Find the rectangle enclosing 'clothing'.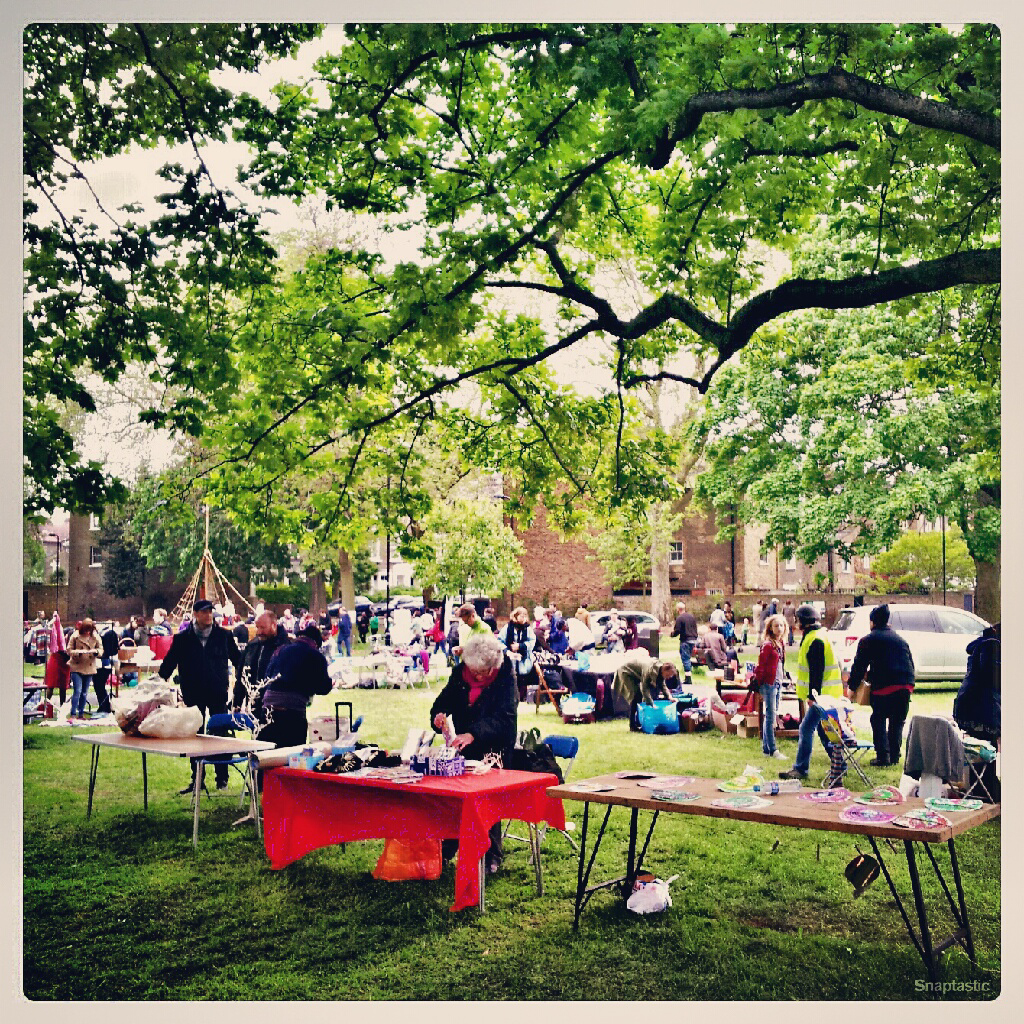
crop(742, 630, 788, 751).
